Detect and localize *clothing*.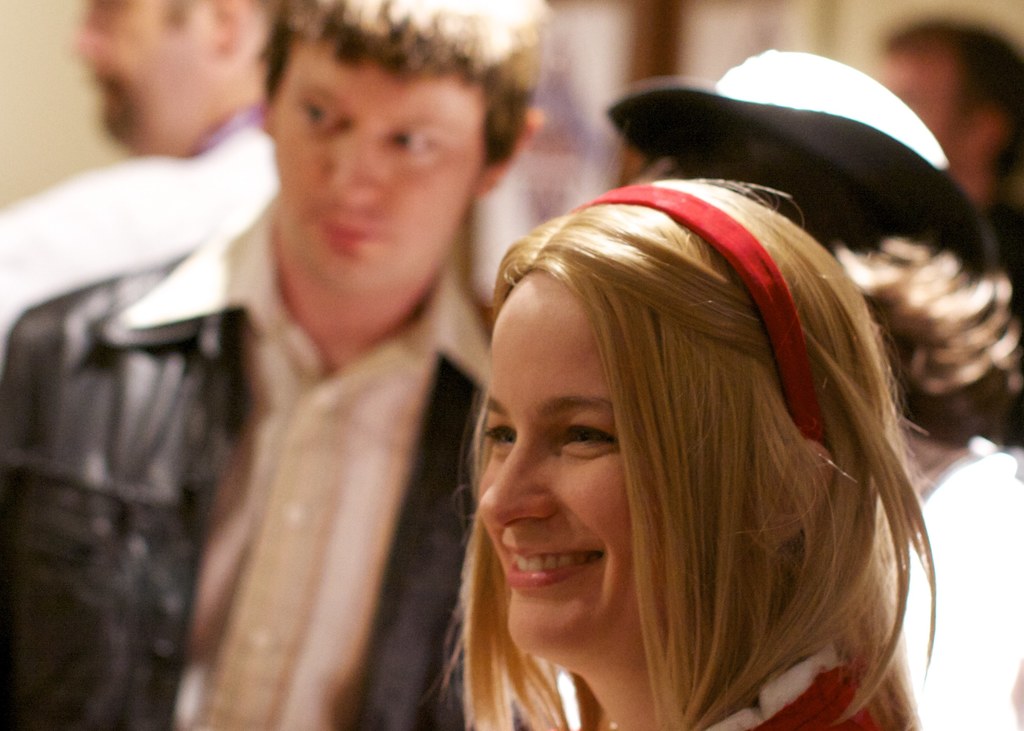
Localized at locate(0, 111, 286, 368).
